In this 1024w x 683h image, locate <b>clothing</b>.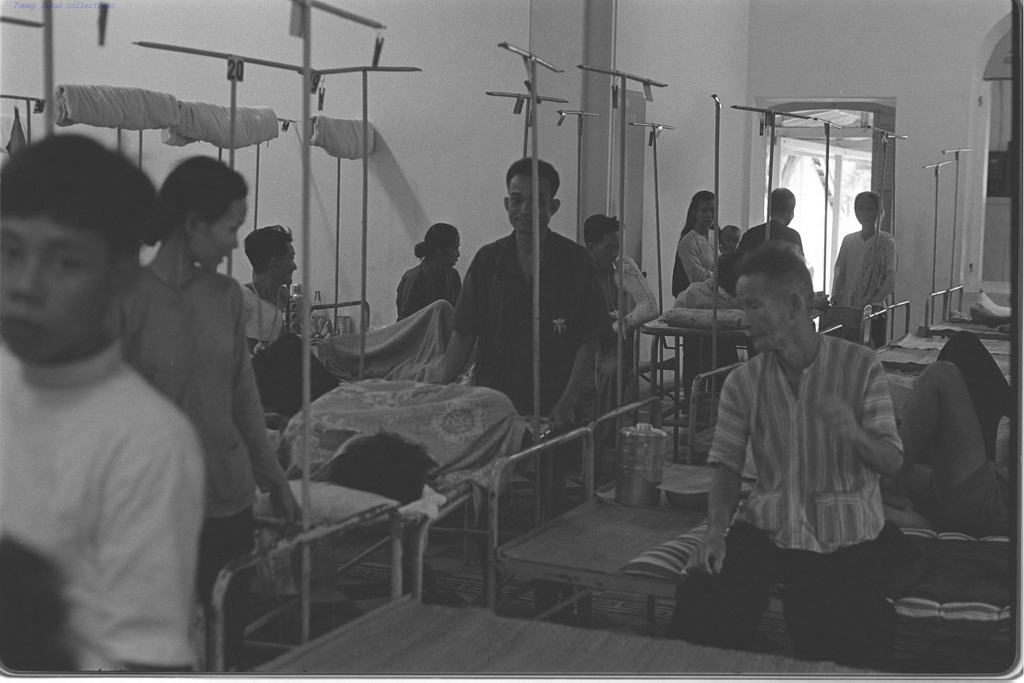
Bounding box: box(698, 290, 915, 606).
